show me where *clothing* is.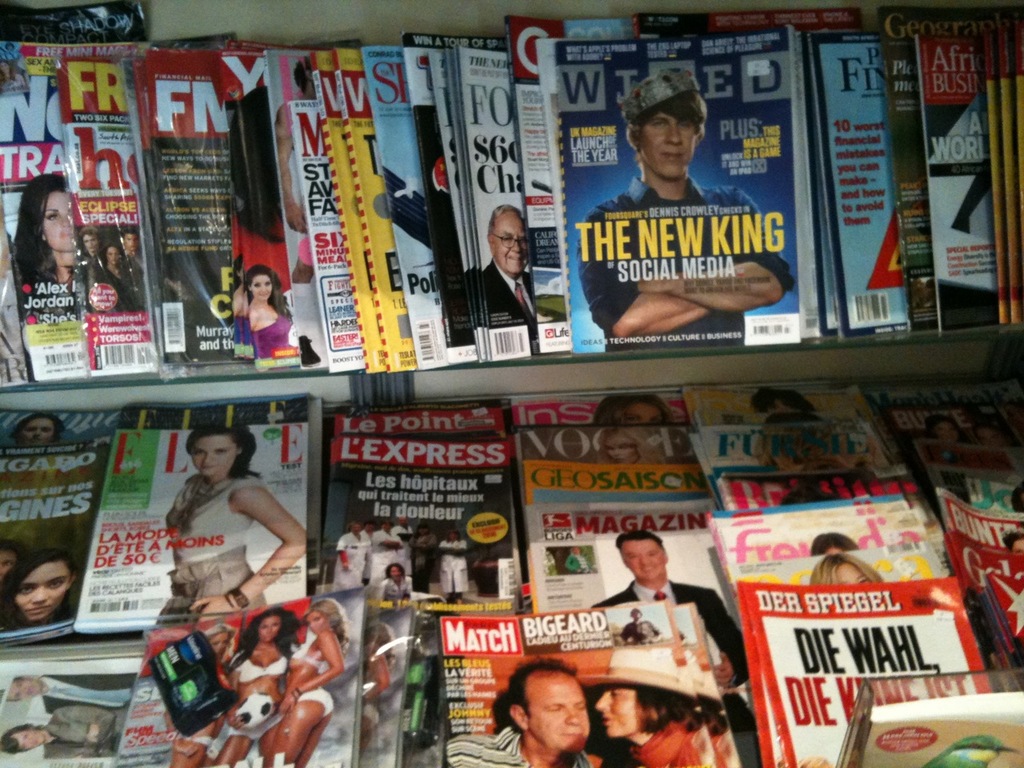
*clothing* is at 333, 531, 369, 591.
